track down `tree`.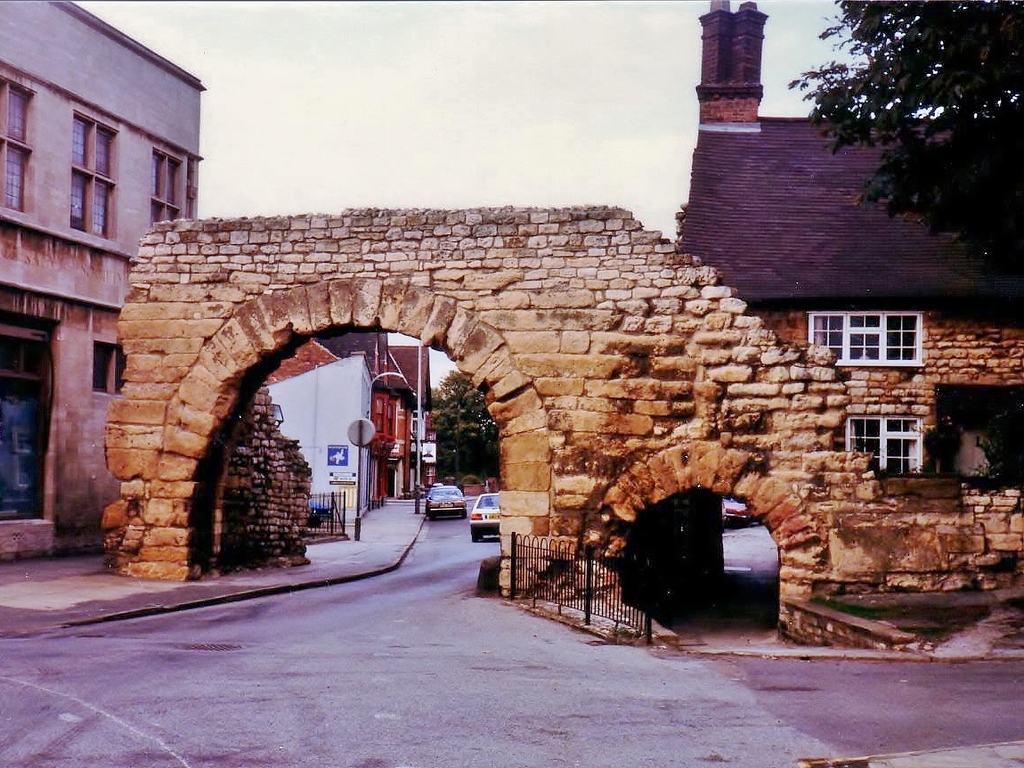
Tracked to box=[785, 0, 1023, 254].
